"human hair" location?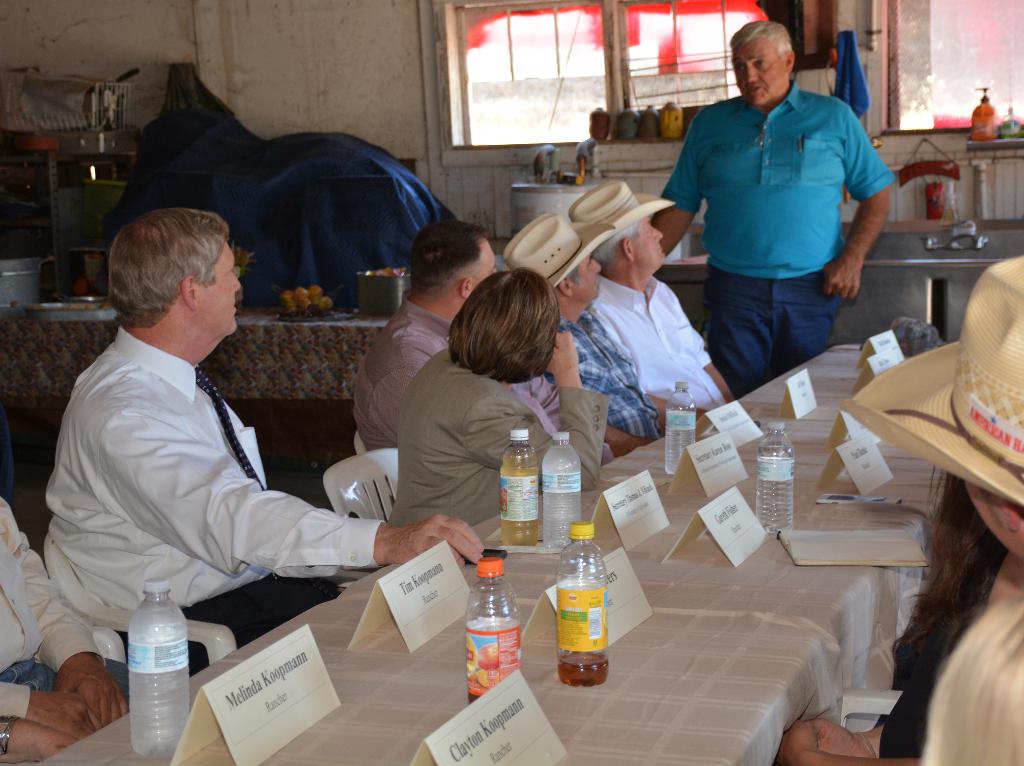
{"left": 449, "top": 268, "right": 561, "bottom": 384}
